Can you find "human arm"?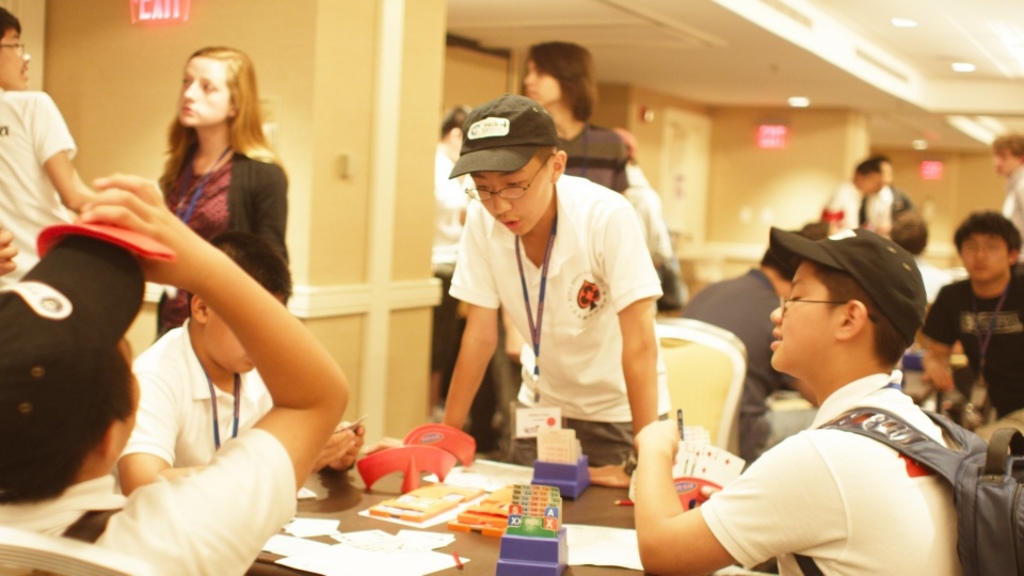
Yes, bounding box: Rect(629, 409, 846, 575).
